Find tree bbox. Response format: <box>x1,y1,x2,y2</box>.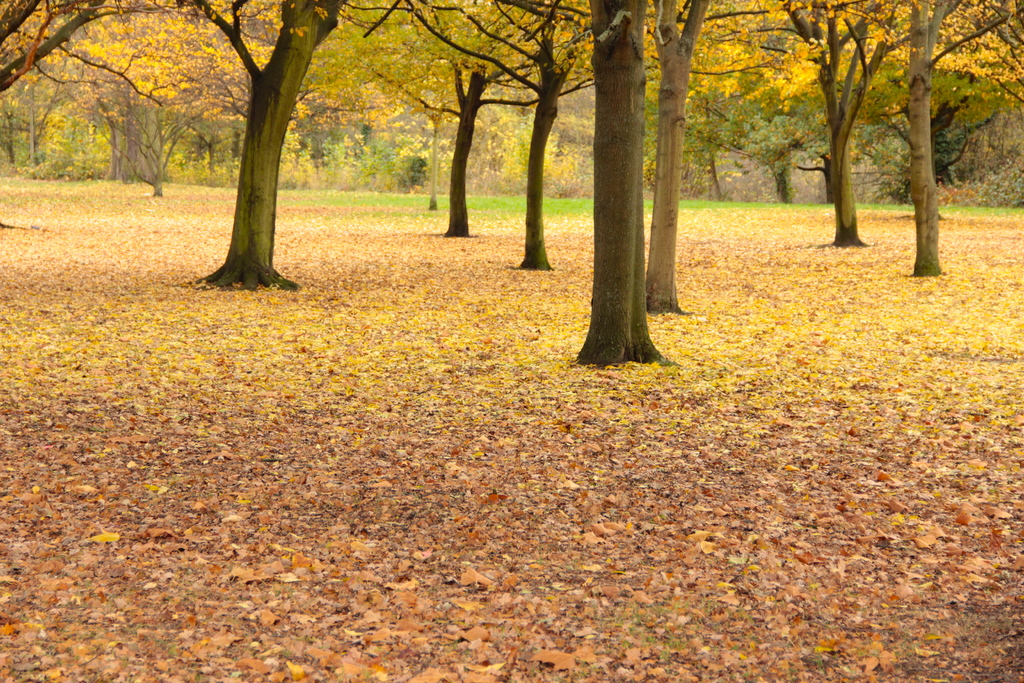
<box>0,57,92,182</box>.
